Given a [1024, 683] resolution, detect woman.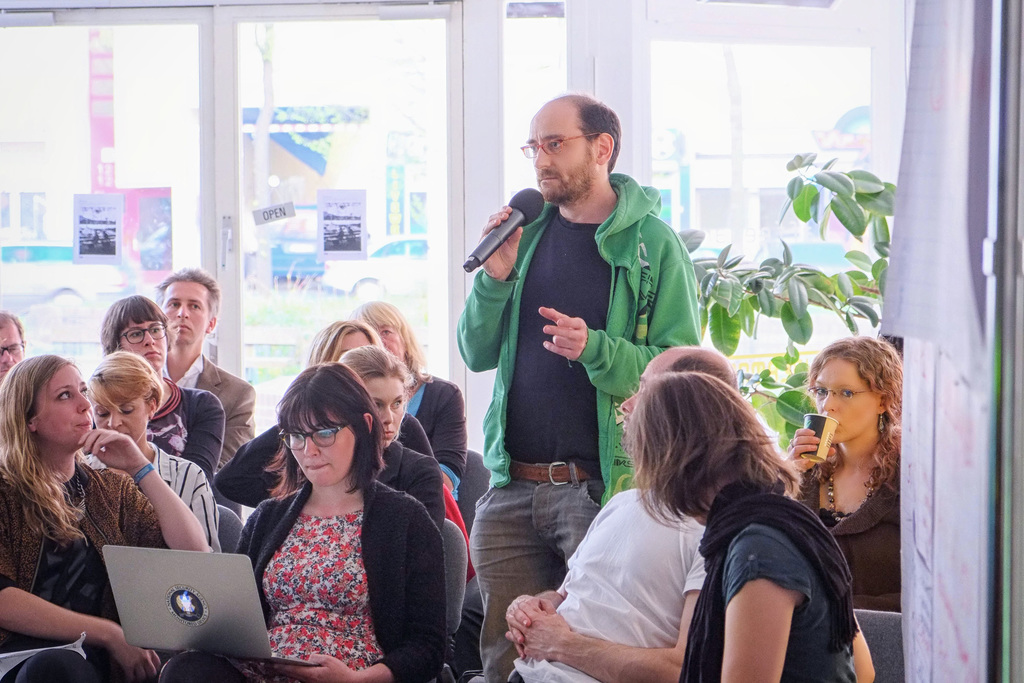
select_region(612, 378, 872, 682).
